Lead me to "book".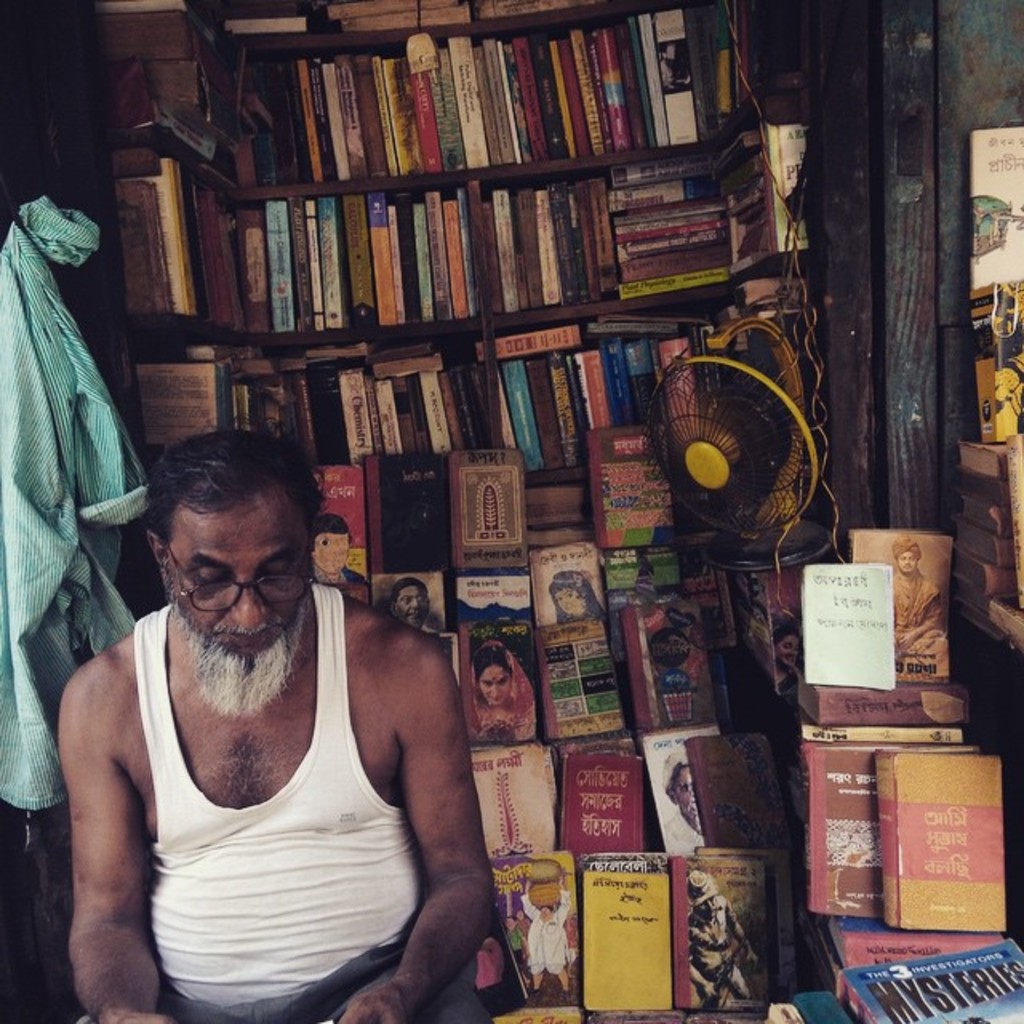
Lead to Rect(949, 440, 1022, 614).
